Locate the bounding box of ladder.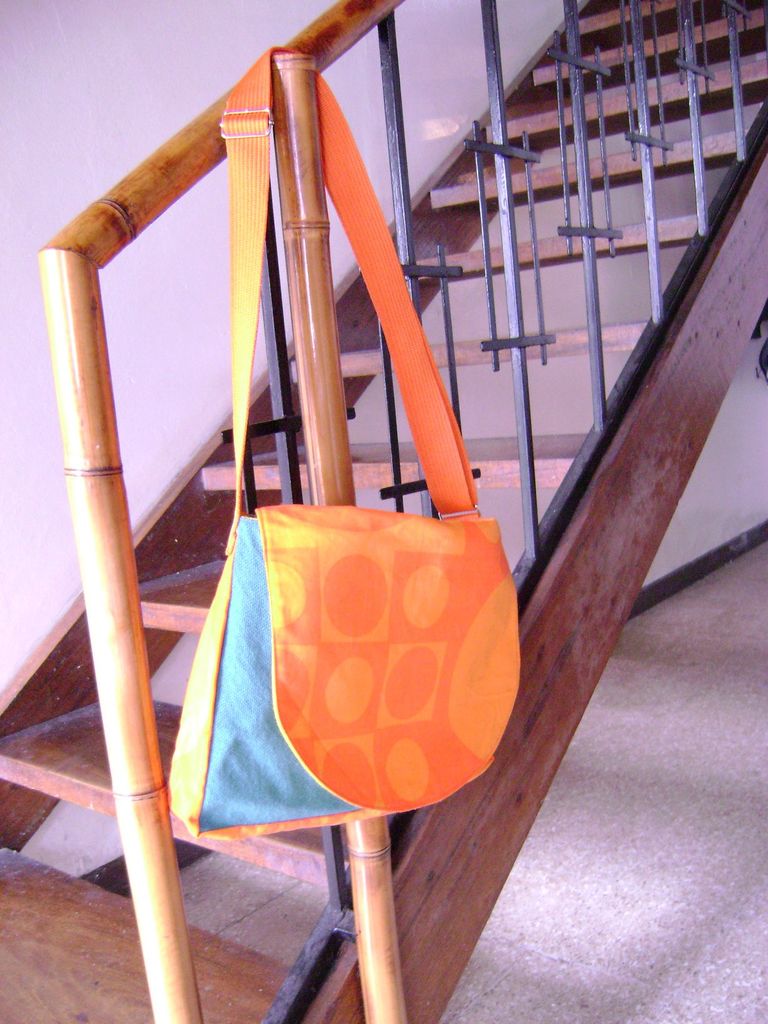
Bounding box: (x1=0, y1=0, x2=767, y2=1019).
